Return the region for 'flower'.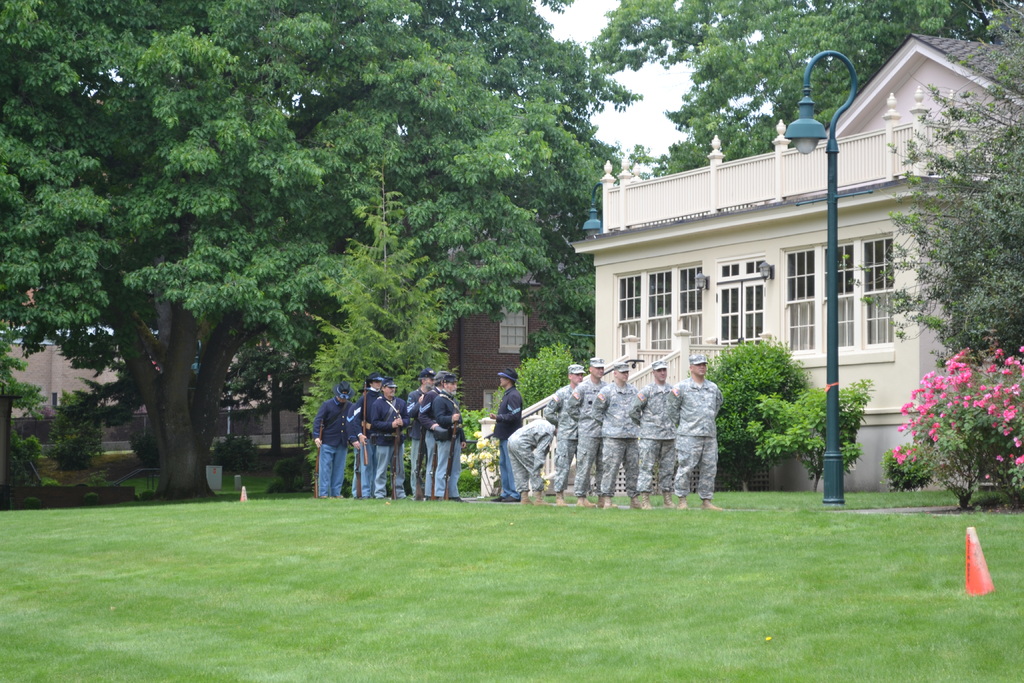
region(959, 346, 966, 354).
